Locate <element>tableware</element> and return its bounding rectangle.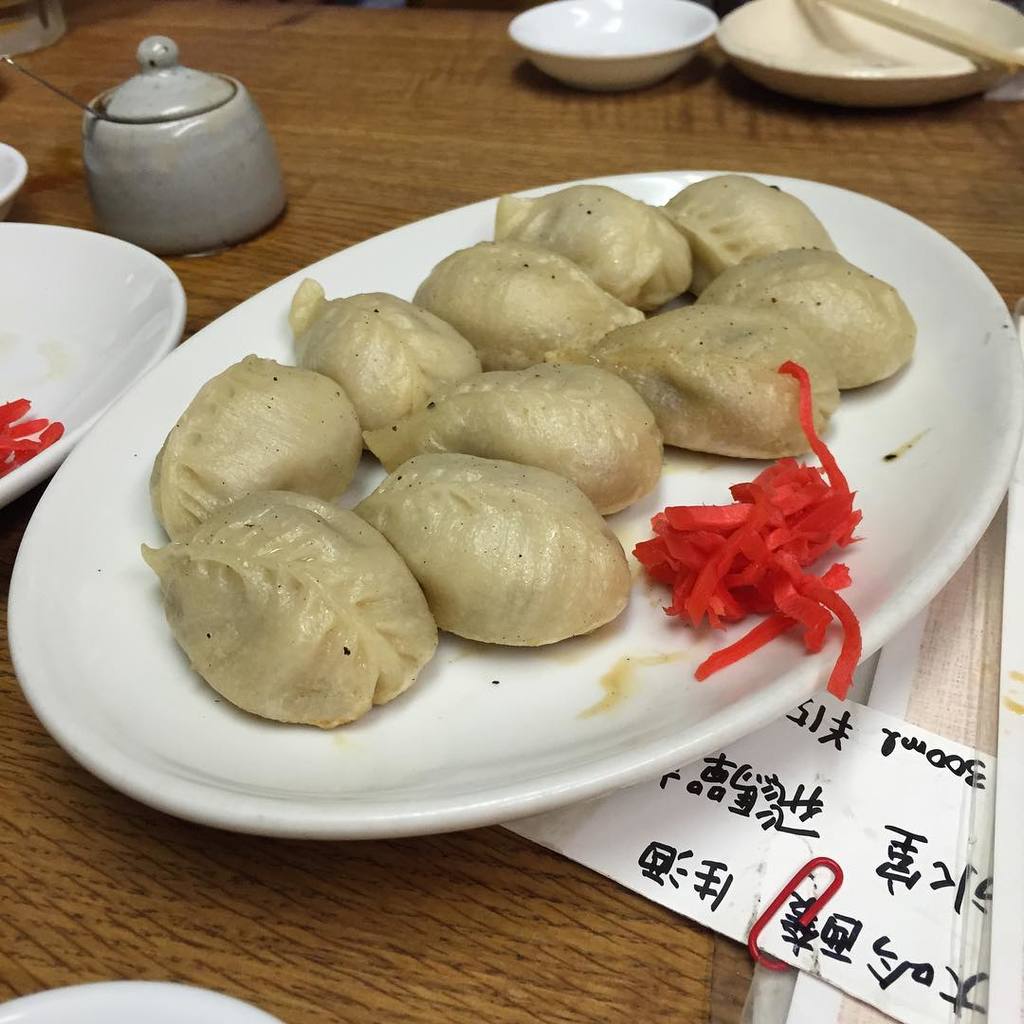
<box>837,0,1023,76</box>.
